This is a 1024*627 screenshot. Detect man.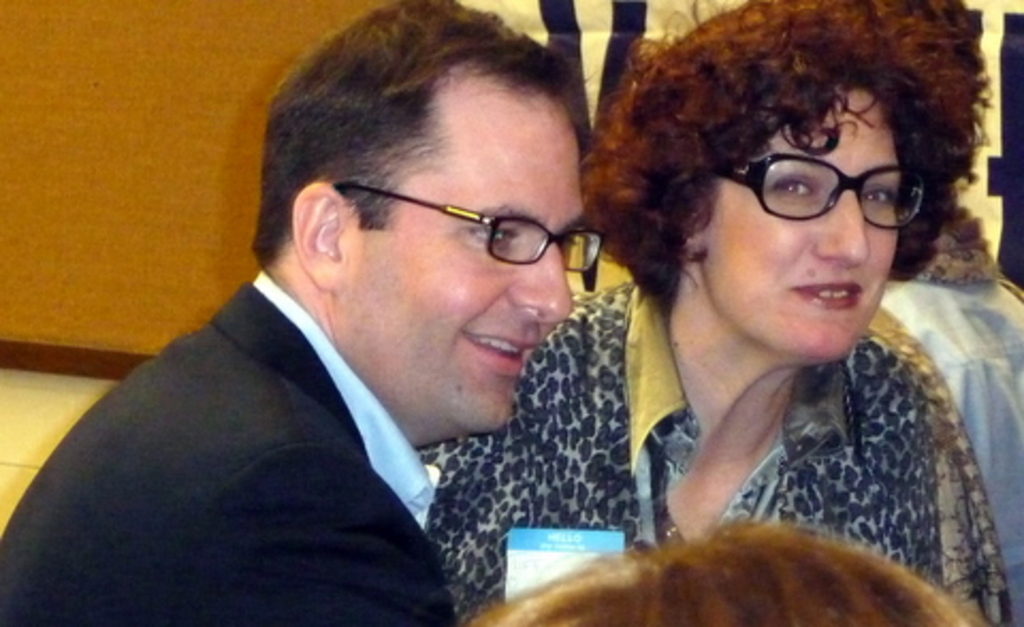
(left=11, top=38, right=734, bottom=626).
